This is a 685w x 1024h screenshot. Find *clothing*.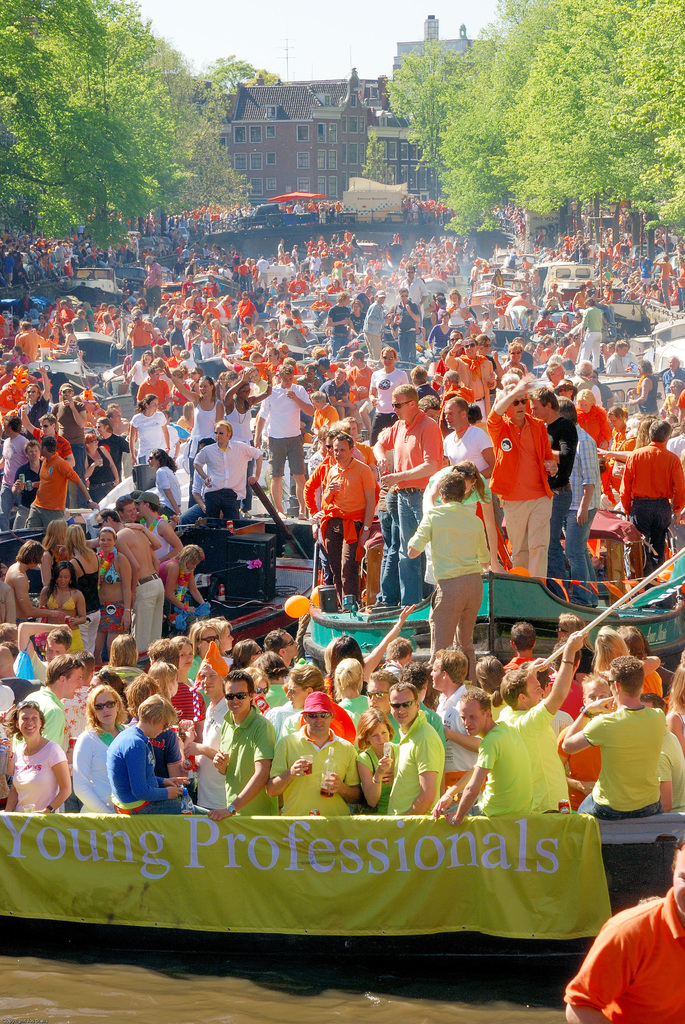
Bounding box: {"x1": 409, "y1": 495, "x2": 496, "y2": 668}.
